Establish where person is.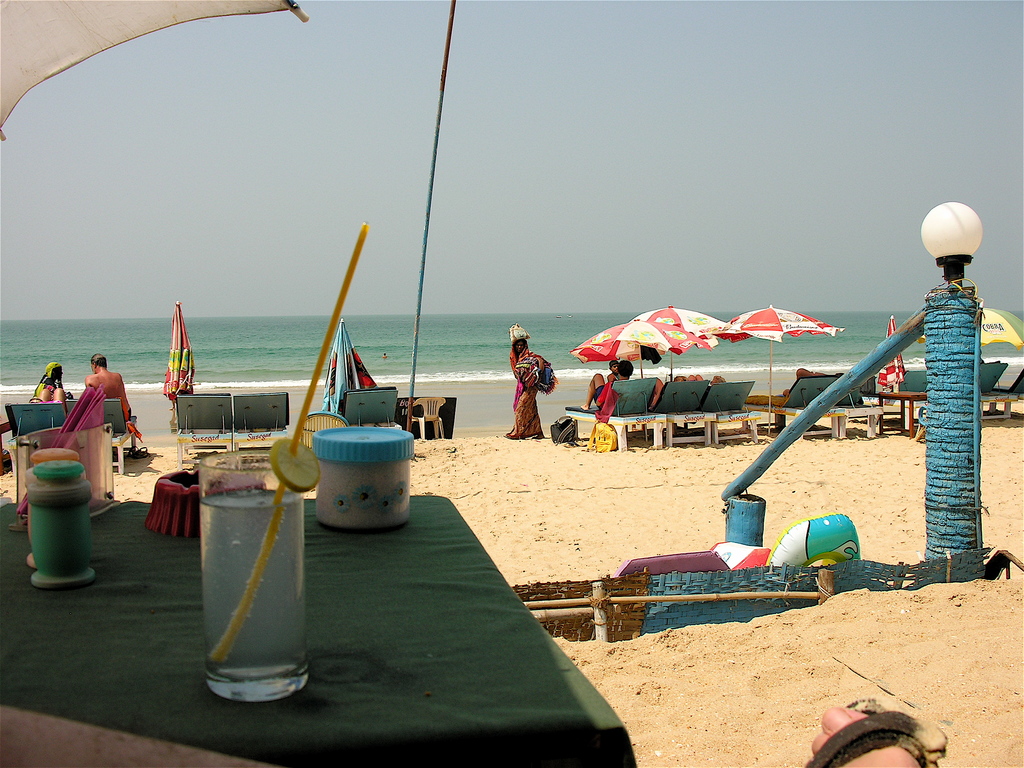
Established at <region>88, 347, 134, 414</region>.
